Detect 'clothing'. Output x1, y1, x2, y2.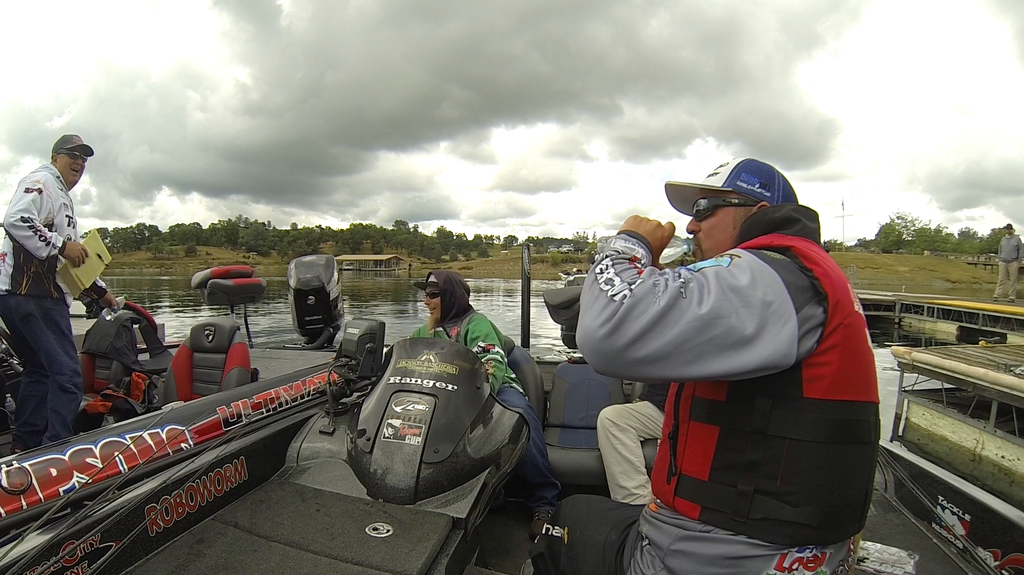
412, 304, 563, 512.
